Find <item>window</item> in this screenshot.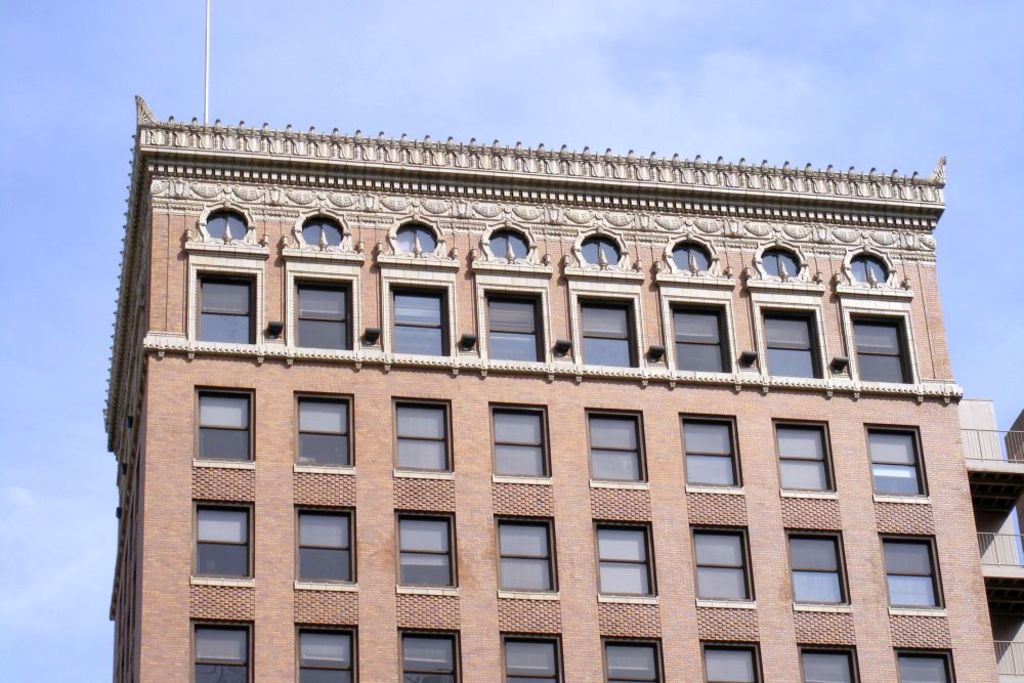
The bounding box for <item>window</item> is Rect(598, 637, 668, 682).
